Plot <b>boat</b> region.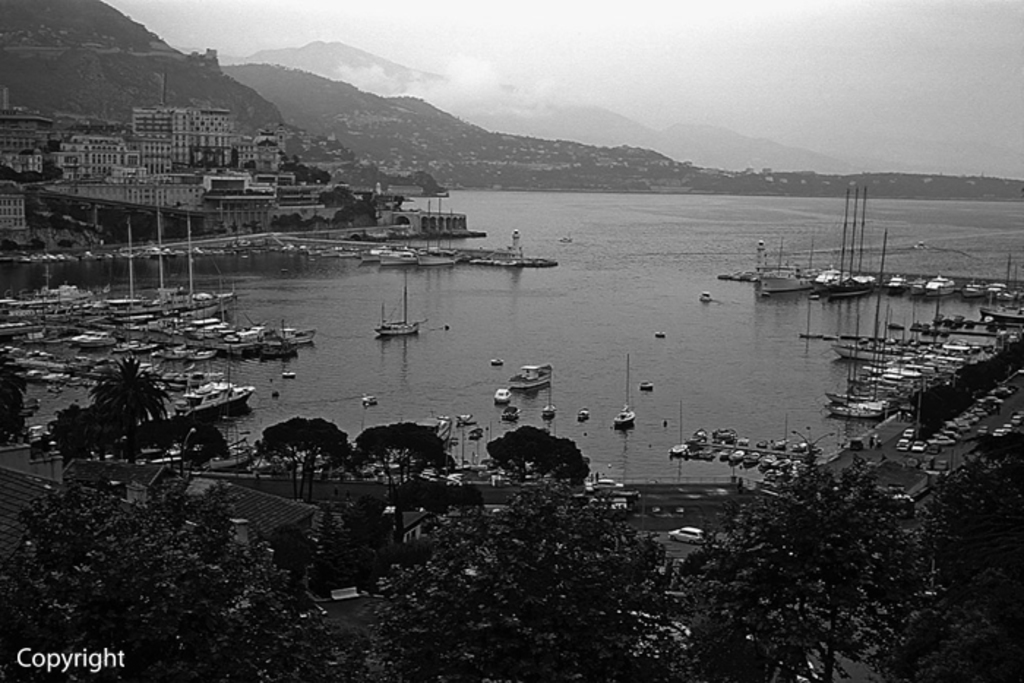
Plotted at <box>372,275,426,339</box>.
